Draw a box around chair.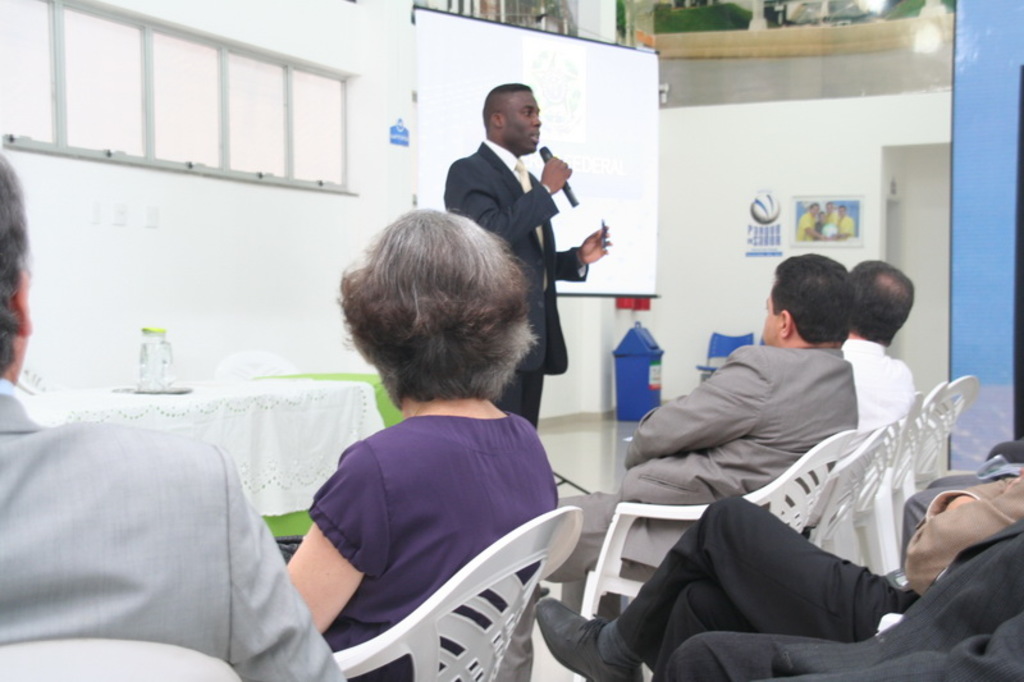
bbox(925, 379, 975, 467).
